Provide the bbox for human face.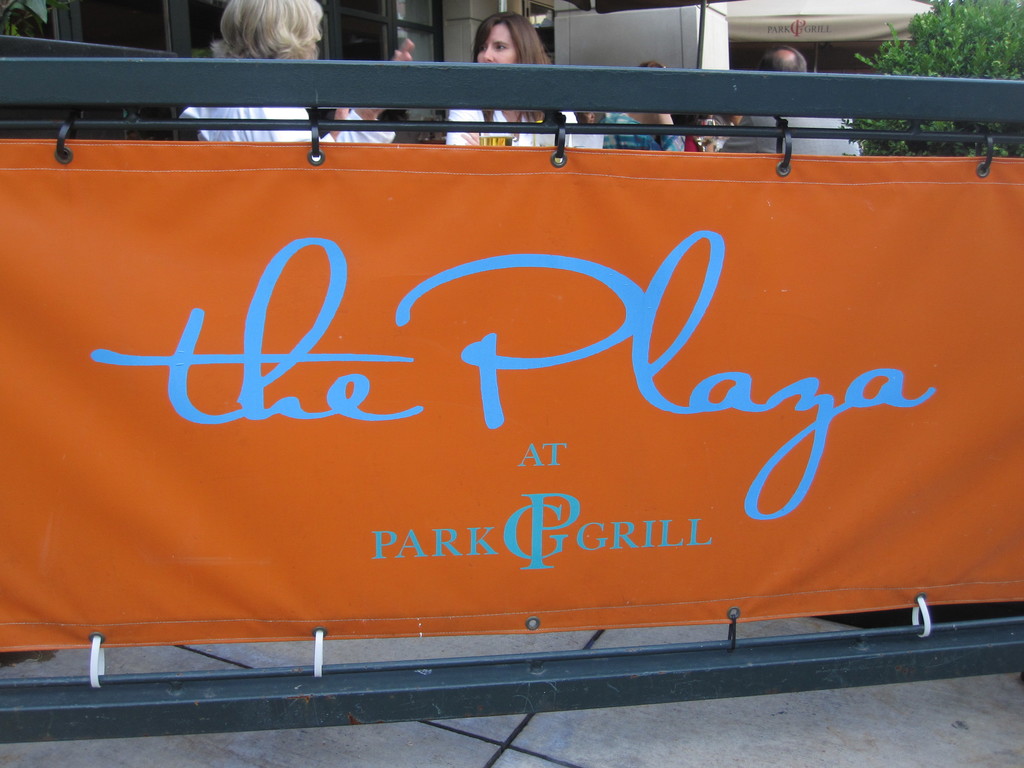
[x1=477, y1=24, x2=520, y2=68].
